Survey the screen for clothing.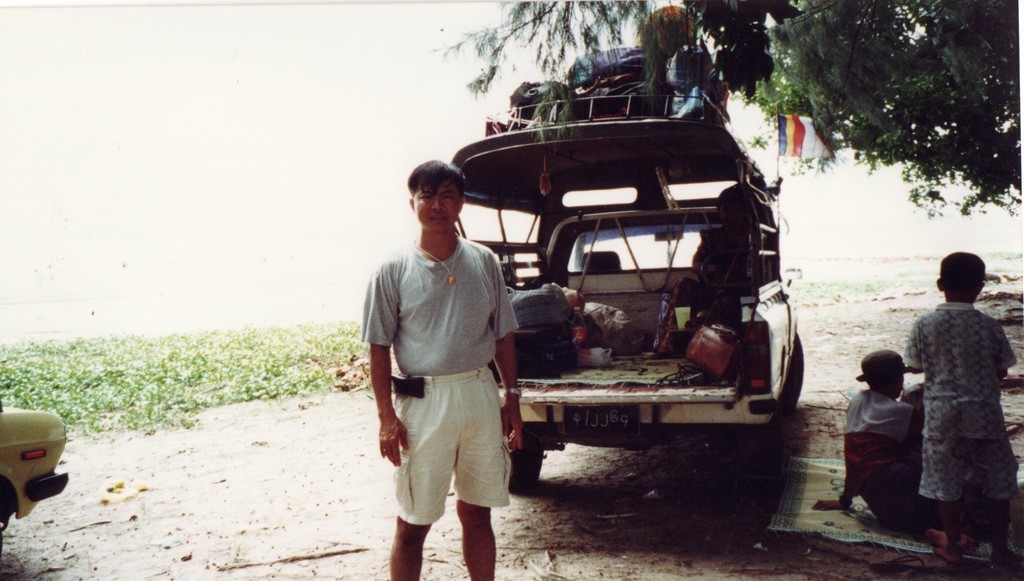
Survey found: 842 383 920 498.
